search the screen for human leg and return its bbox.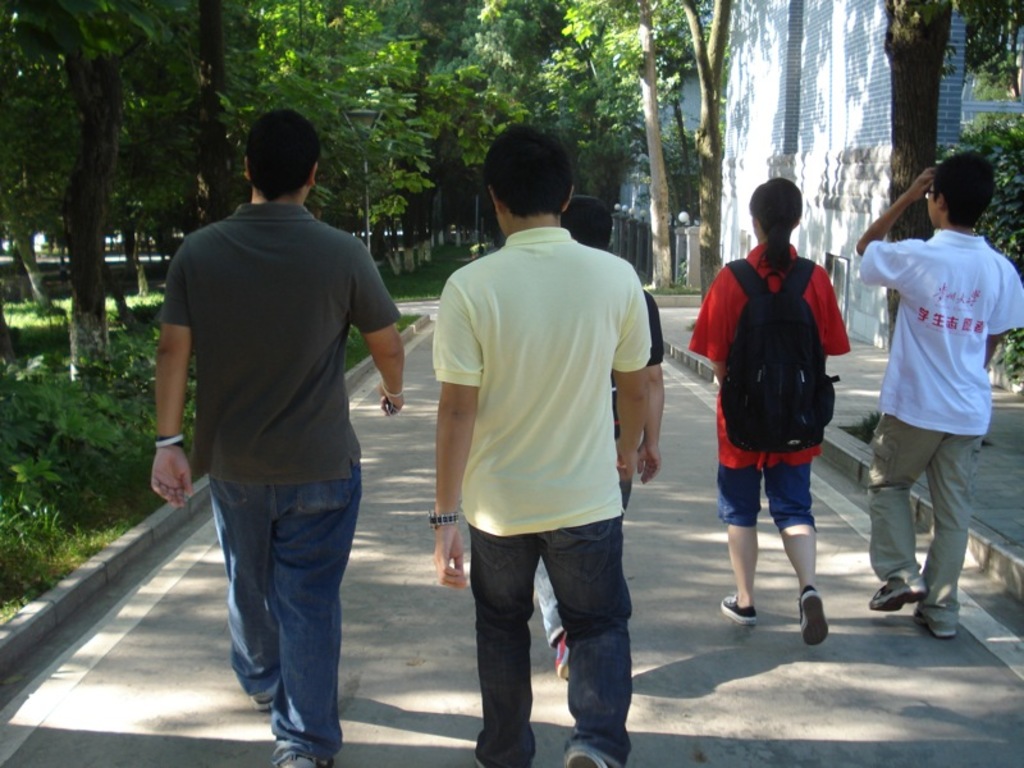
Found: rect(925, 434, 980, 639).
